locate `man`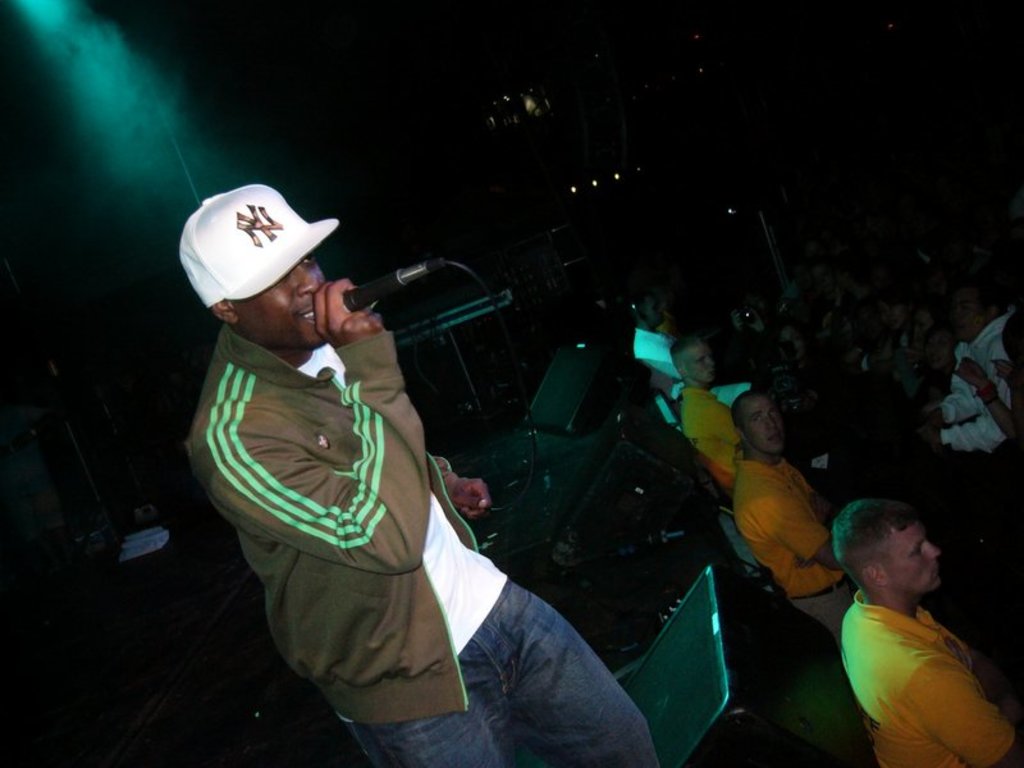
bbox(170, 179, 672, 767)
